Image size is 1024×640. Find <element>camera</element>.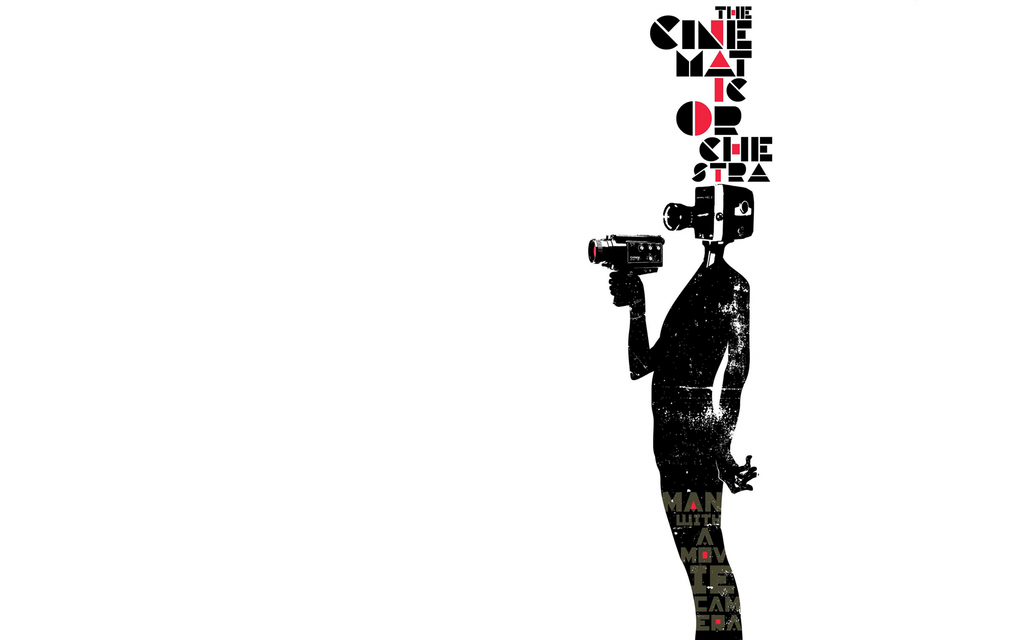
select_region(588, 231, 666, 276).
